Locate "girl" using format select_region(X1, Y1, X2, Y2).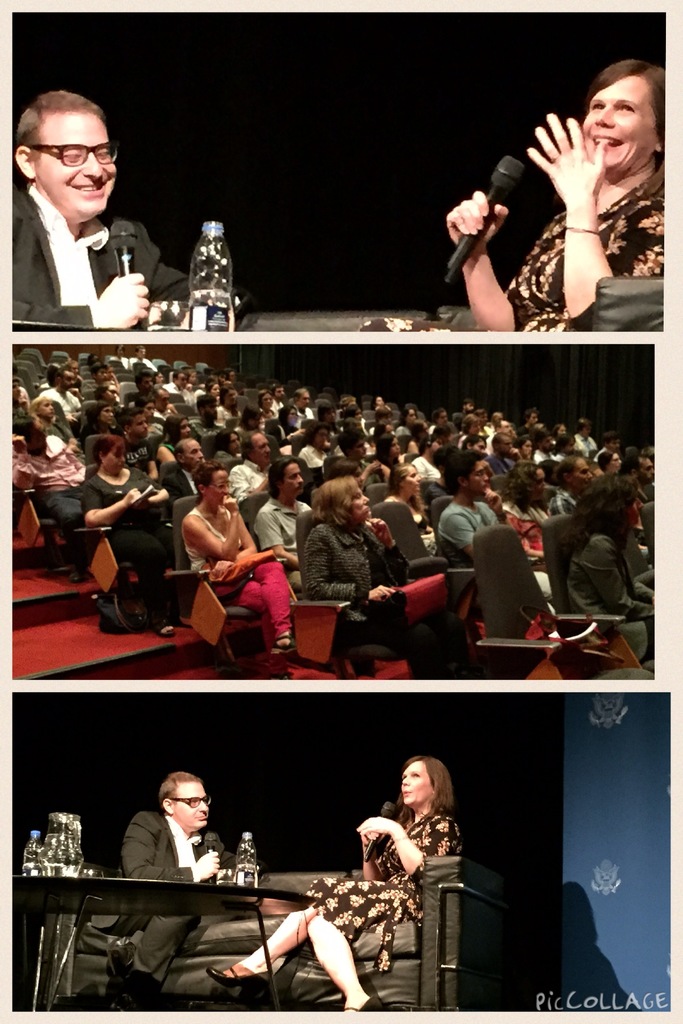
select_region(557, 476, 655, 663).
